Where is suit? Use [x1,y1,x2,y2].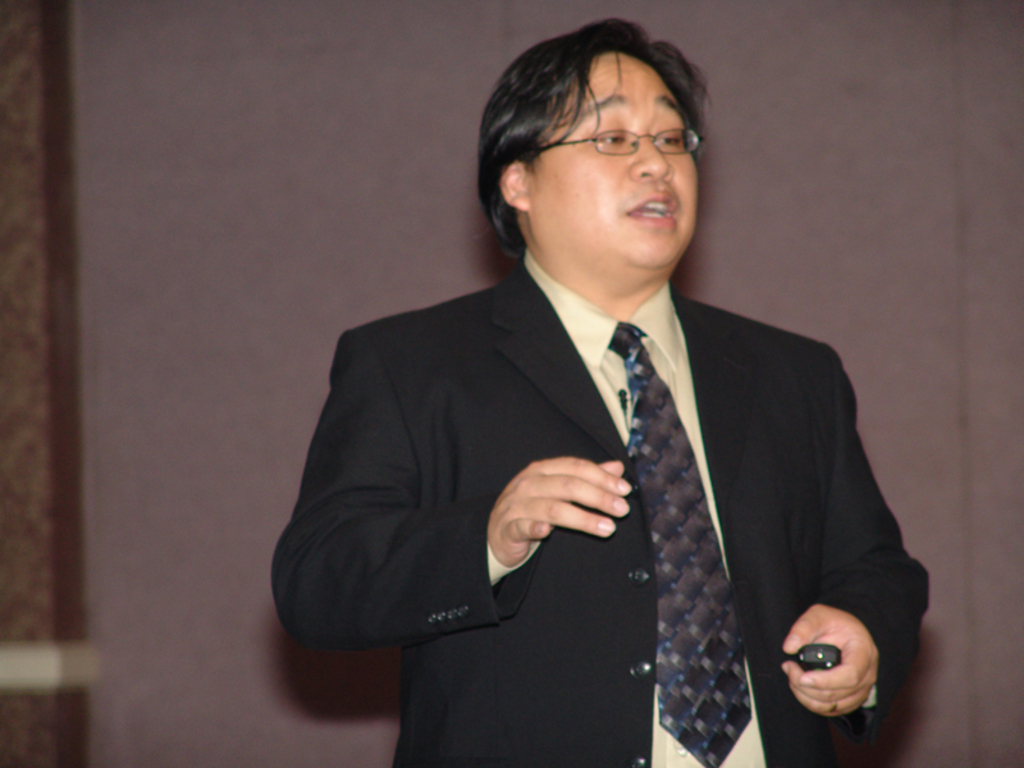
[337,296,887,751].
